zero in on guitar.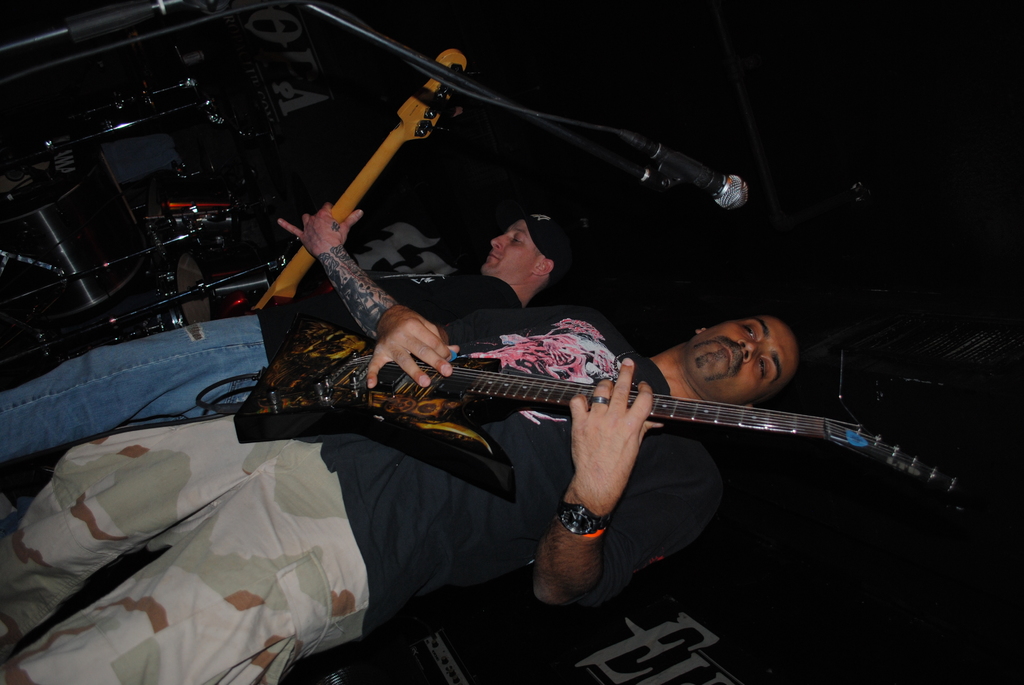
Zeroed in: {"left": 209, "top": 47, "right": 469, "bottom": 320}.
